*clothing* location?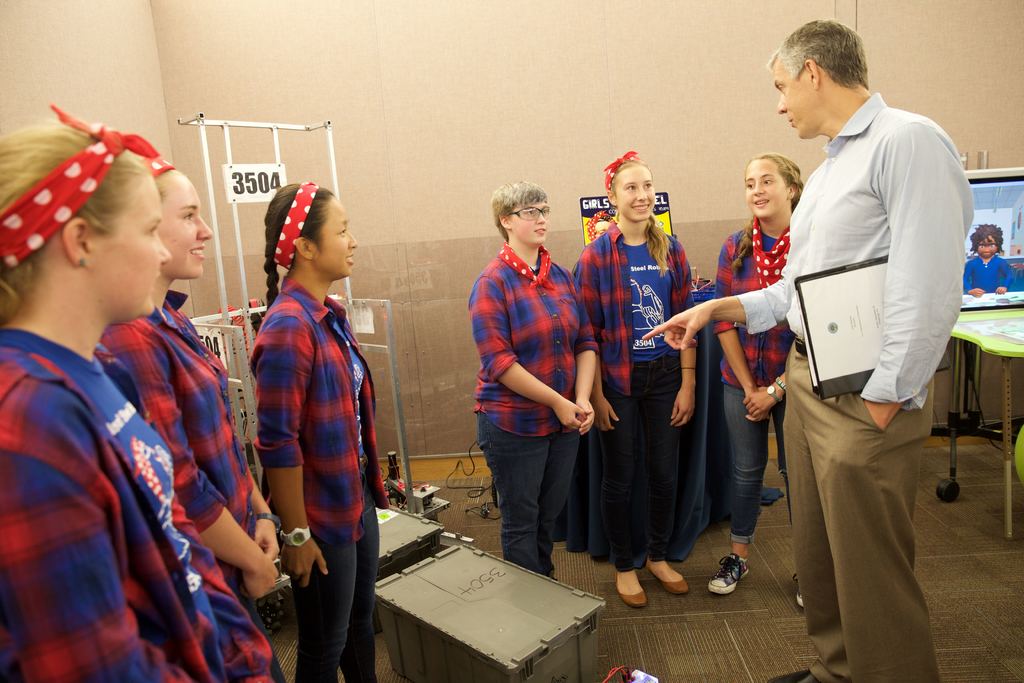
pyautogui.locateOnScreen(565, 213, 699, 568)
